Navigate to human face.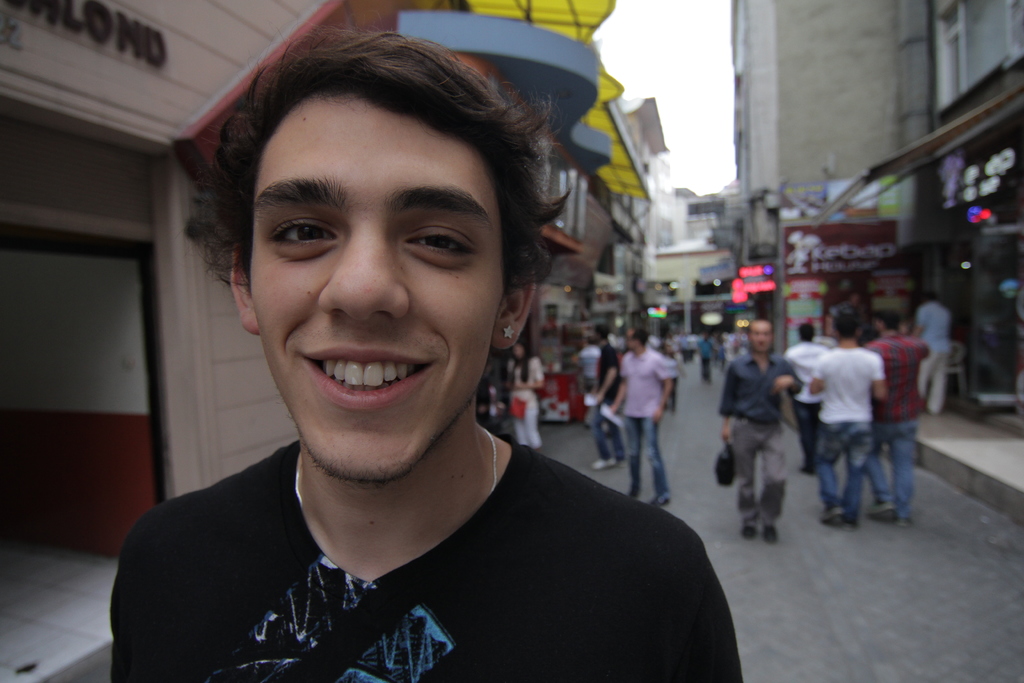
Navigation target: (749, 323, 772, 353).
